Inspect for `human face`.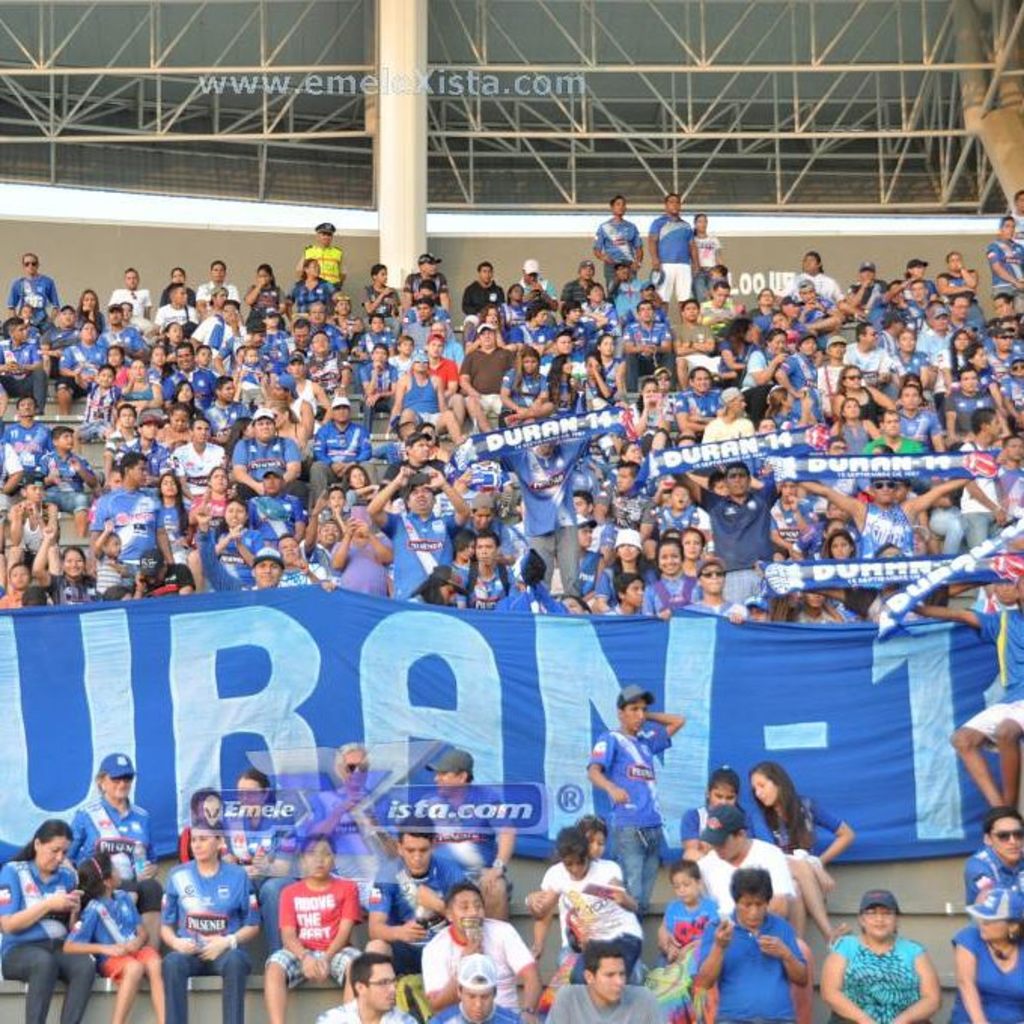
Inspection: (580, 947, 623, 1000).
